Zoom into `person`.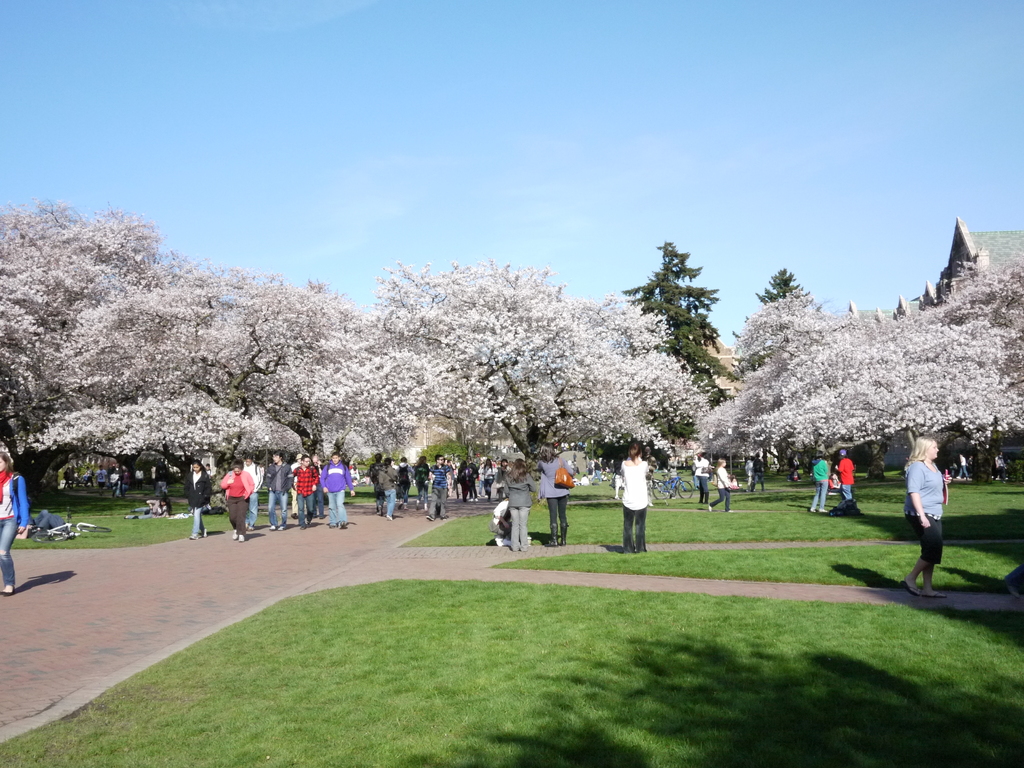
Zoom target: rect(744, 451, 764, 492).
